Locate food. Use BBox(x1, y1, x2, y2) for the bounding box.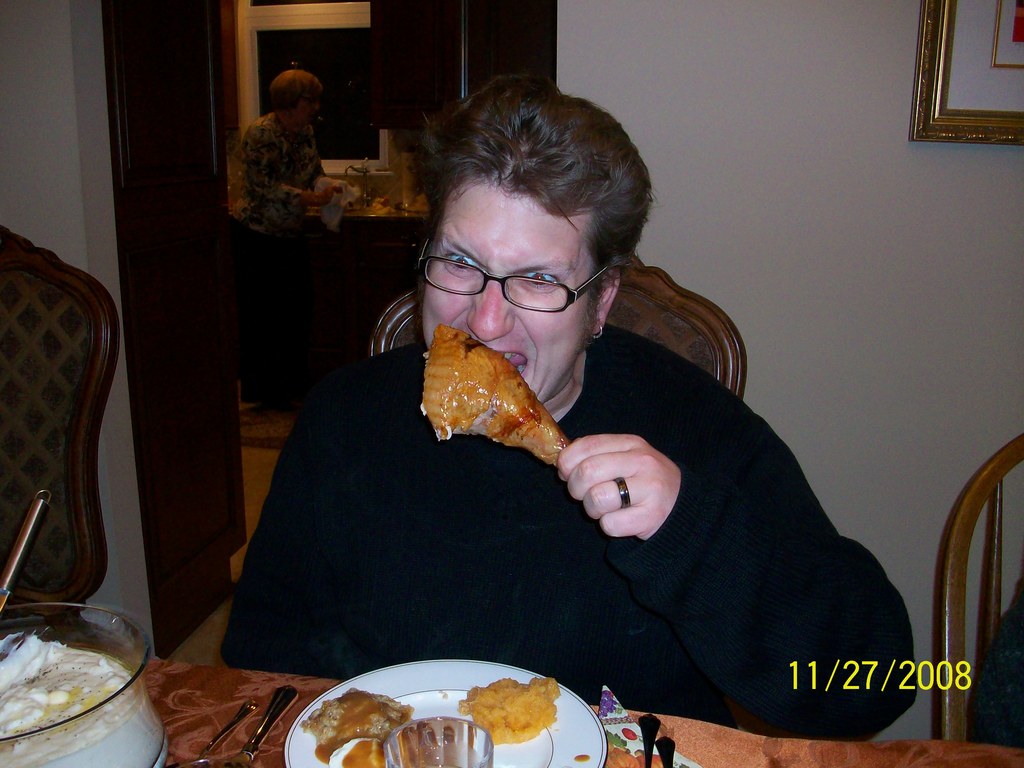
BBox(423, 333, 586, 457).
